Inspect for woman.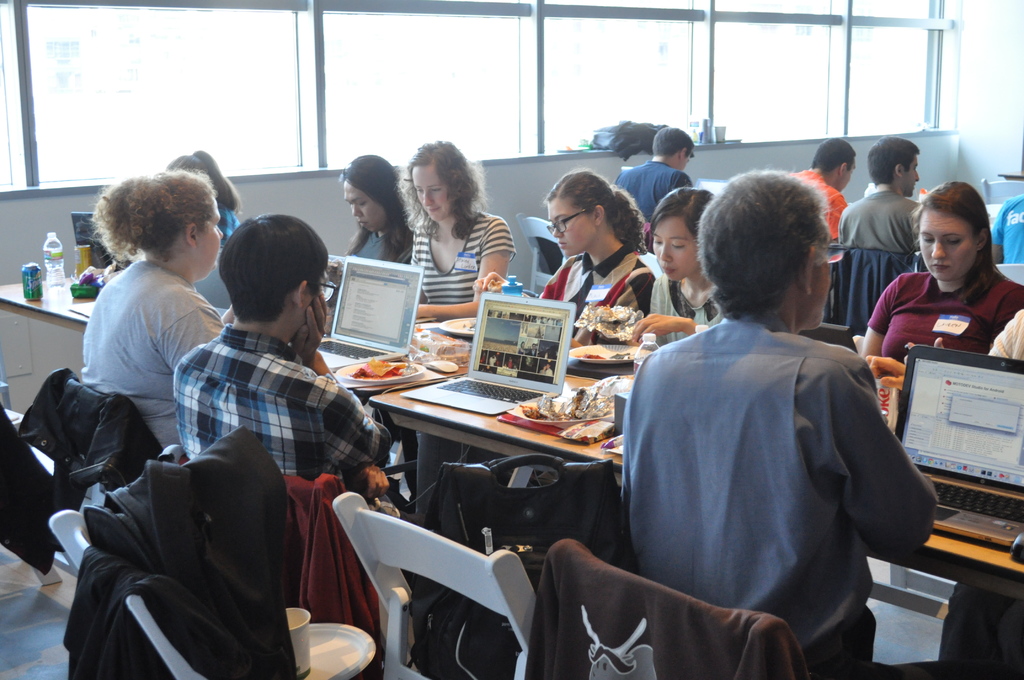
Inspection: l=870, t=174, r=1012, b=383.
